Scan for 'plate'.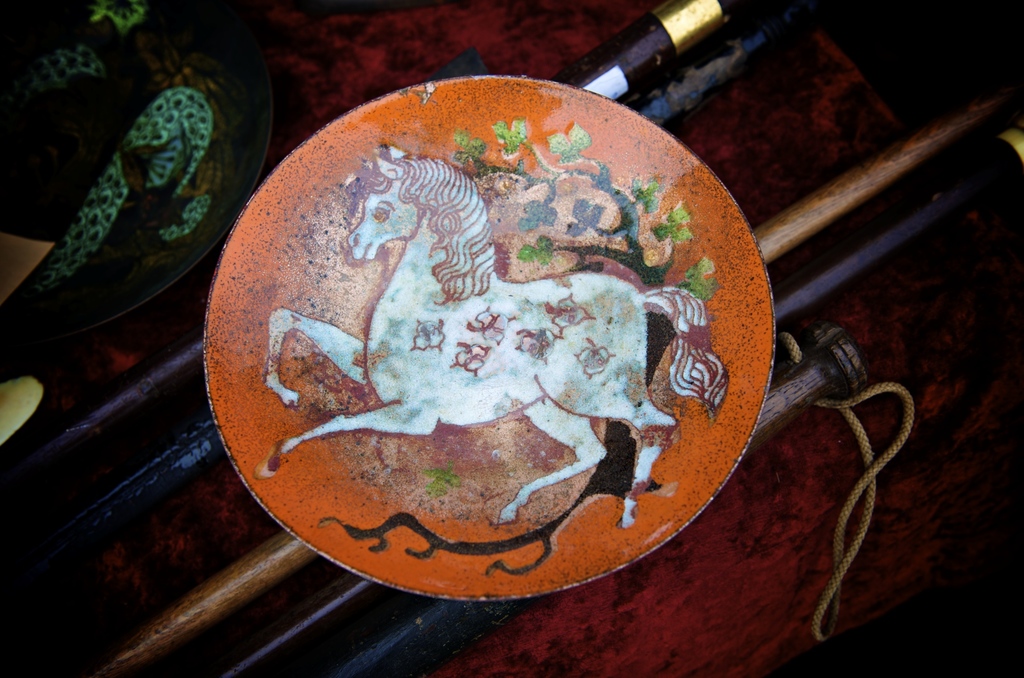
Scan result: (203,70,787,599).
